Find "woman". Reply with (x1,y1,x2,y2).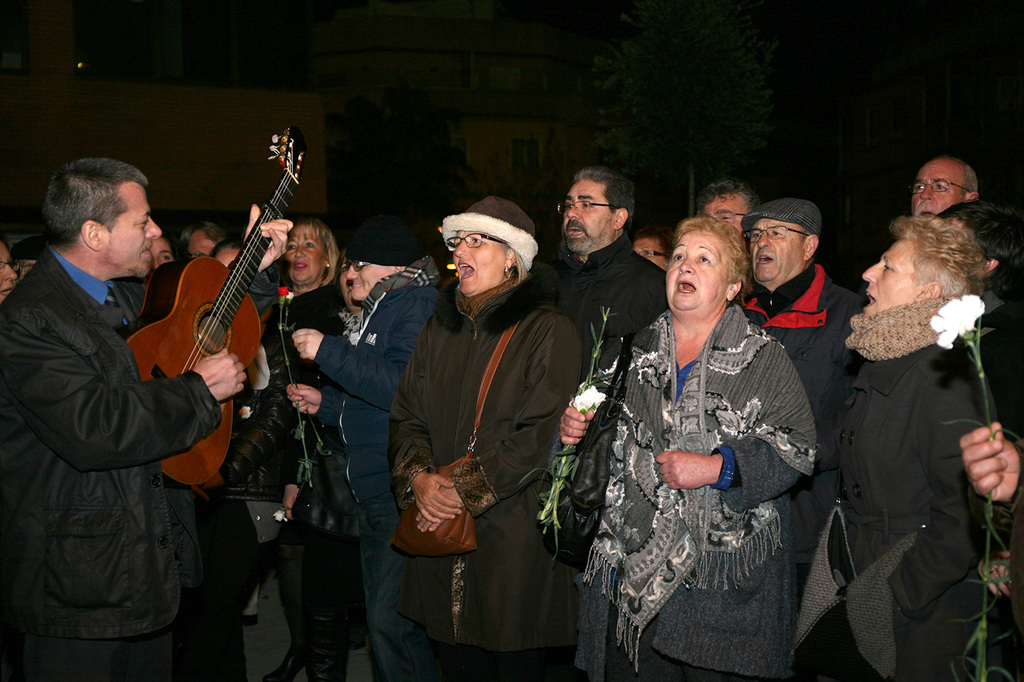
(145,231,181,283).
